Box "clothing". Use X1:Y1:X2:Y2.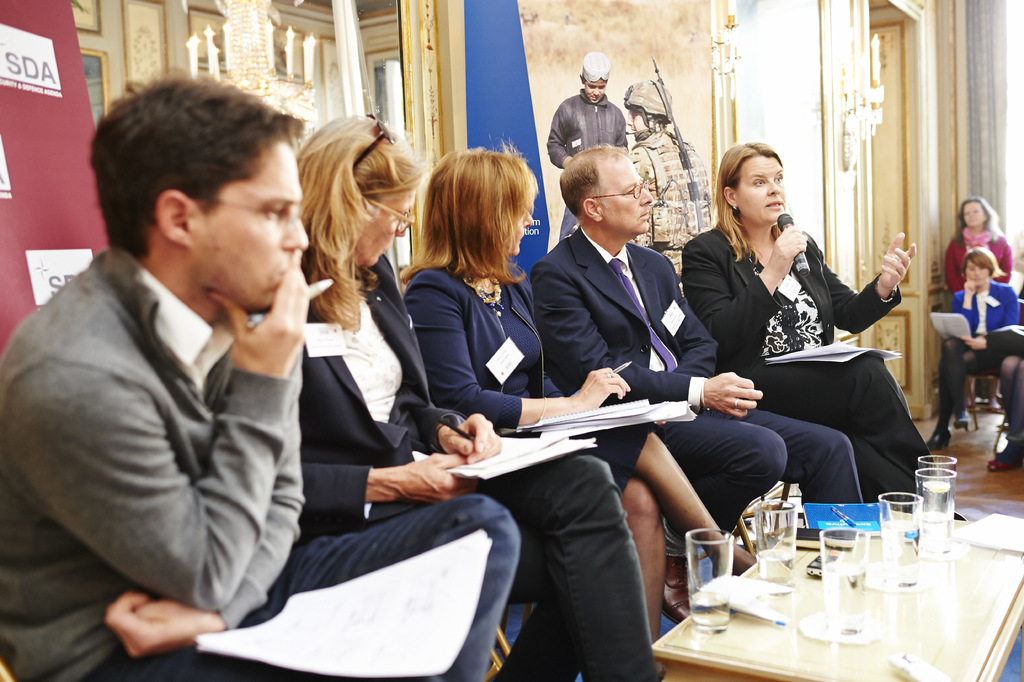
945:224:1016:299.
